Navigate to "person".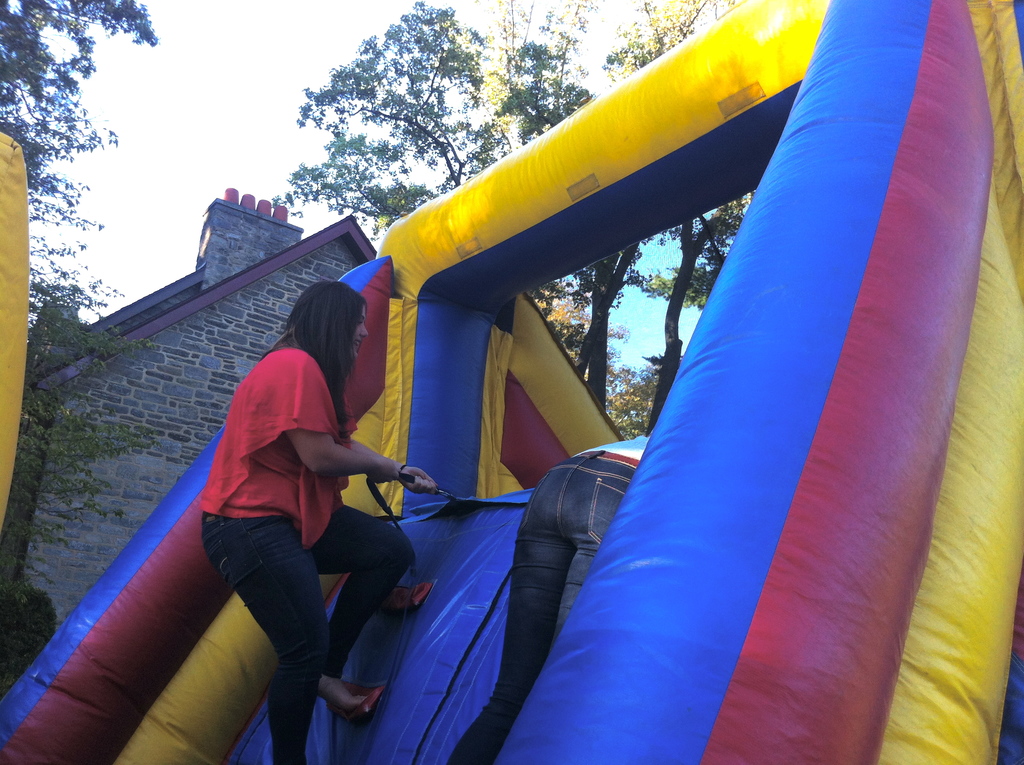
Navigation target: left=211, top=258, right=401, bottom=731.
